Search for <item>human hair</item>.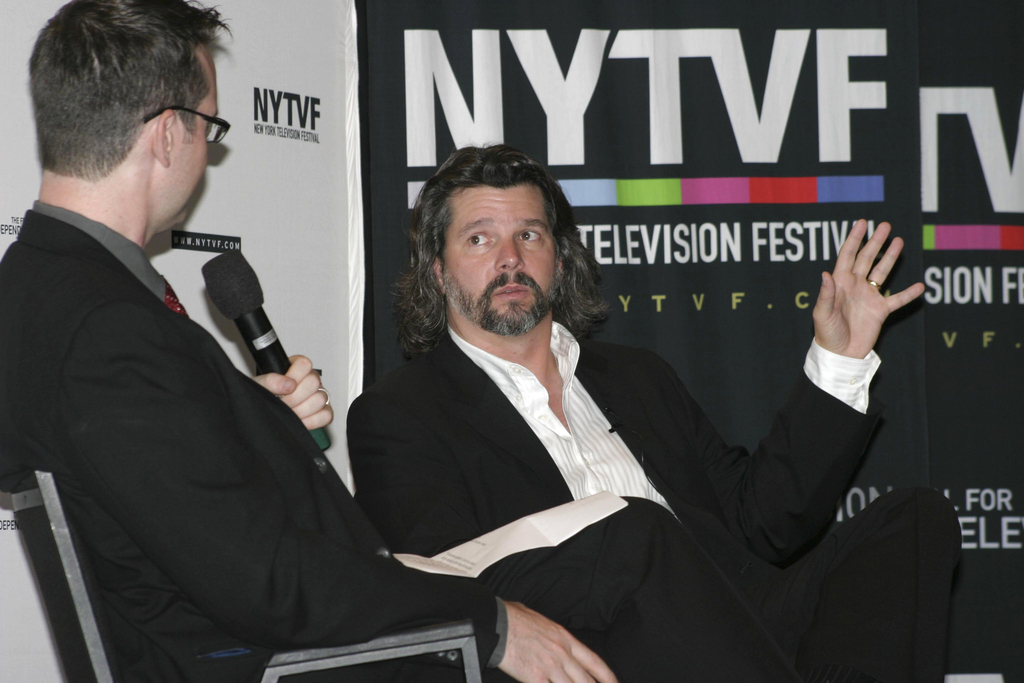
Found at (25,0,238,180).
